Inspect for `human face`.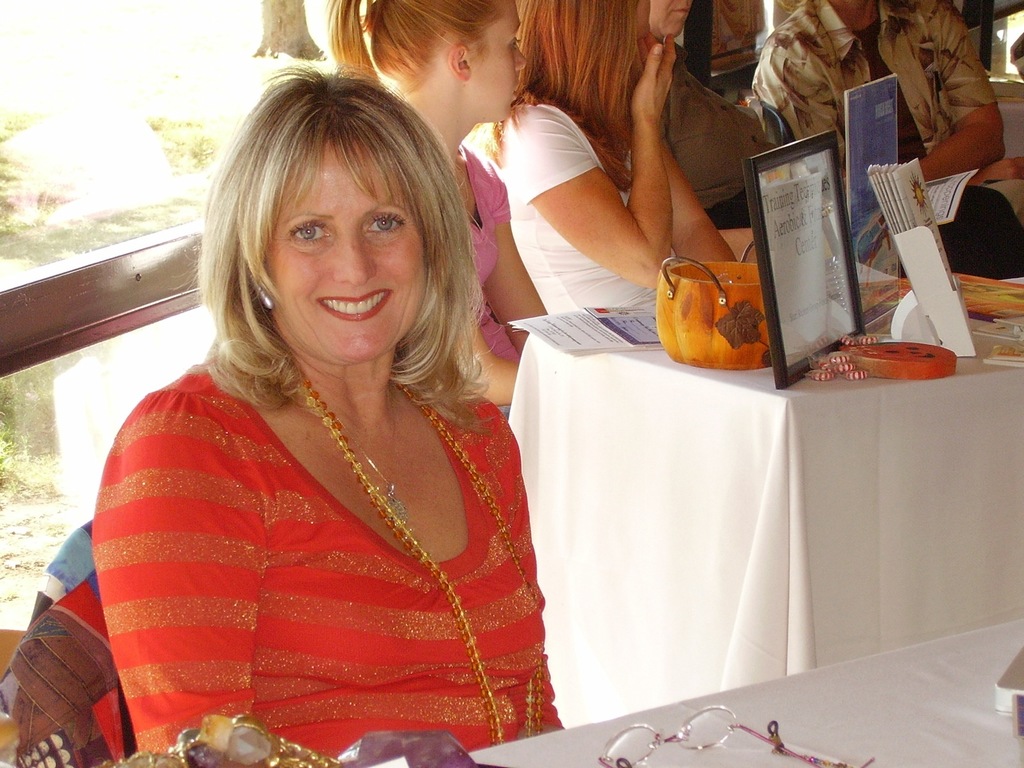
Inspection: [x1=652, y1=3, x2=689, y2=39].
